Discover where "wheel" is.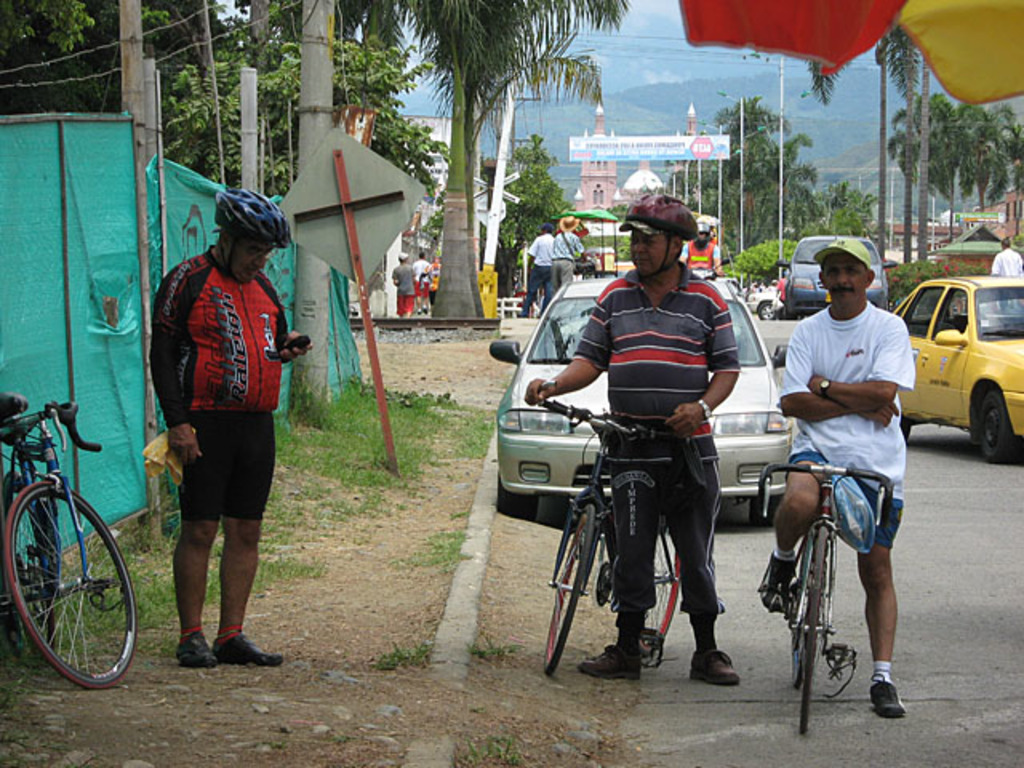
Discovered at region(5, 461, 117, 686).
